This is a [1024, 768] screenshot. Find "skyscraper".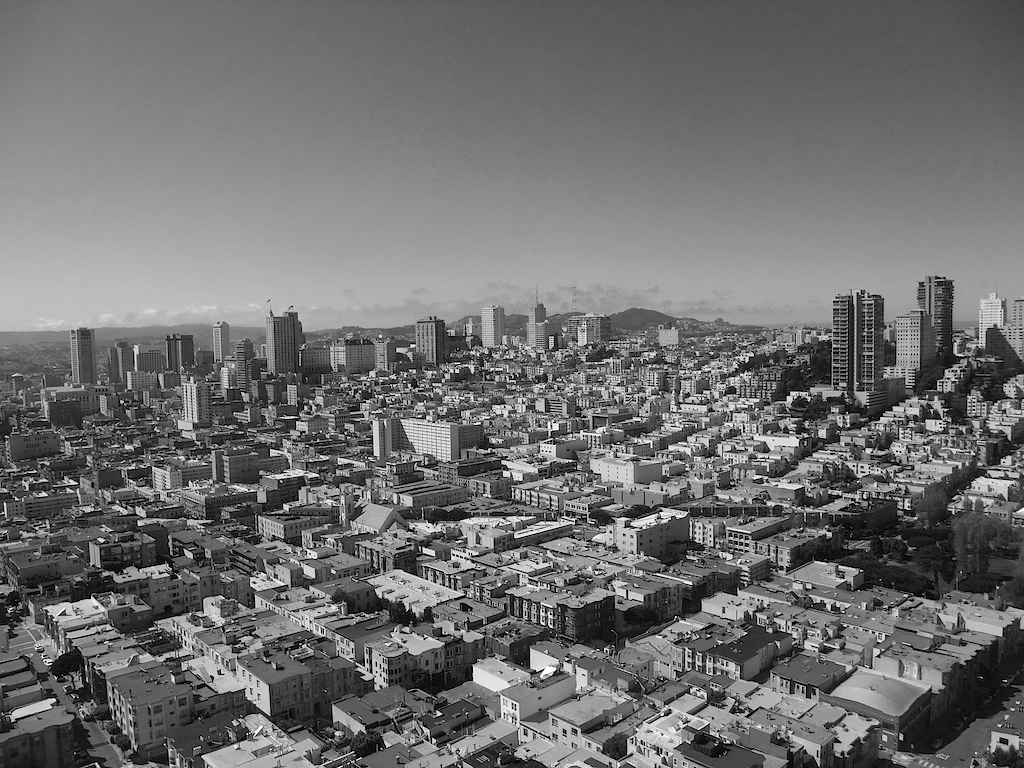
Bounding box: region(893, 309, 932, 387).
